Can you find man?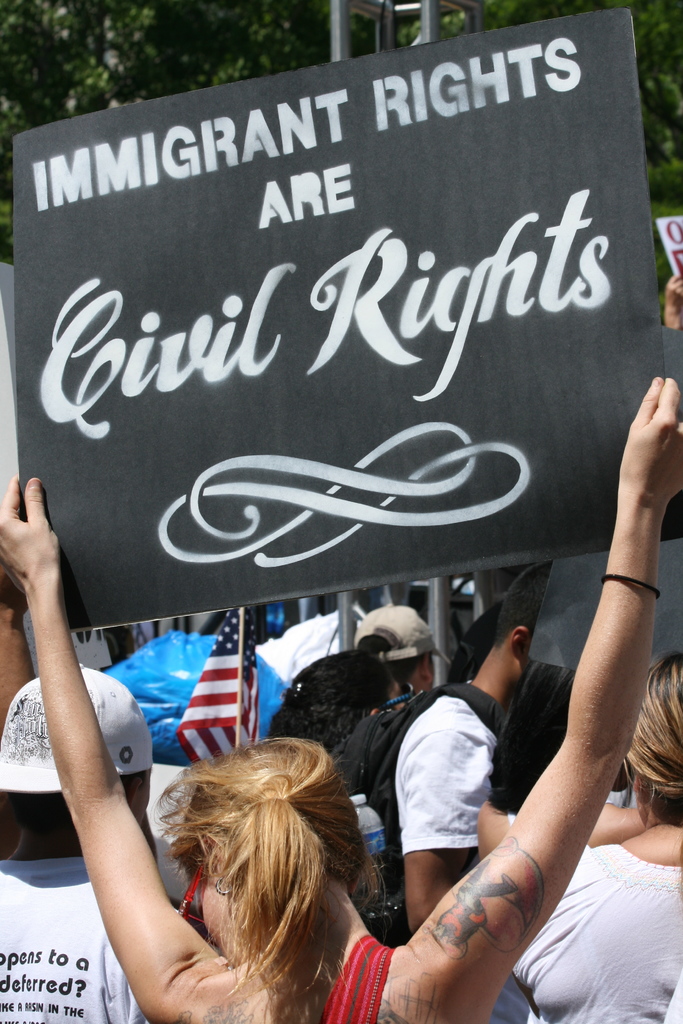
Yes, bounding box: (x1=350, y1=602, x2=442, y2=707).
